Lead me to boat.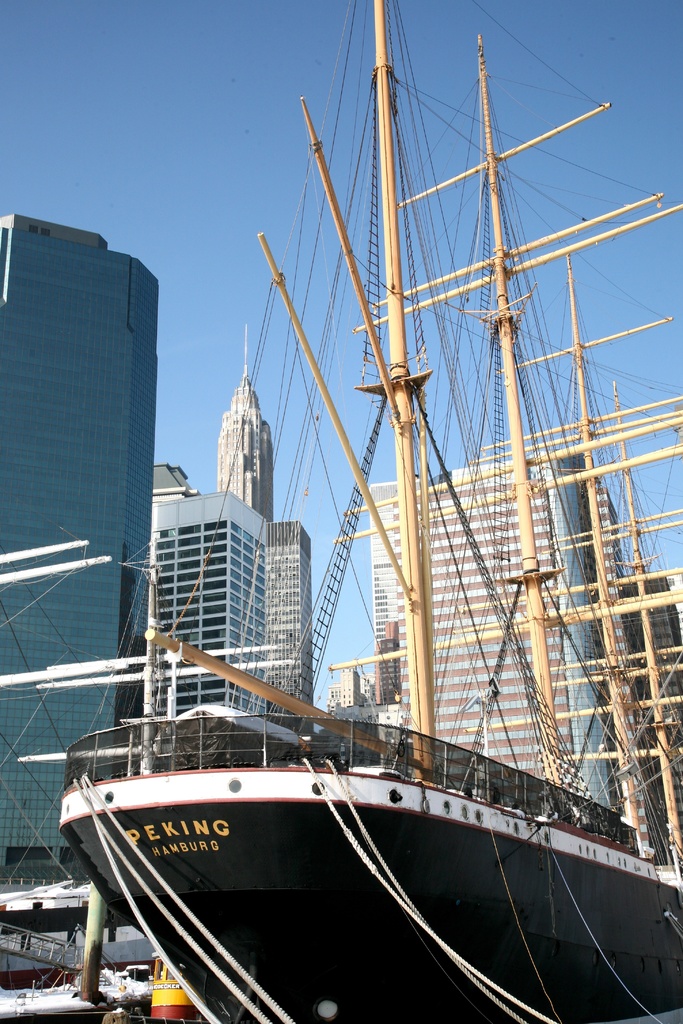
Lead to {"left": 36, "top": 38, "right": 682, "bottom": 1020}.
